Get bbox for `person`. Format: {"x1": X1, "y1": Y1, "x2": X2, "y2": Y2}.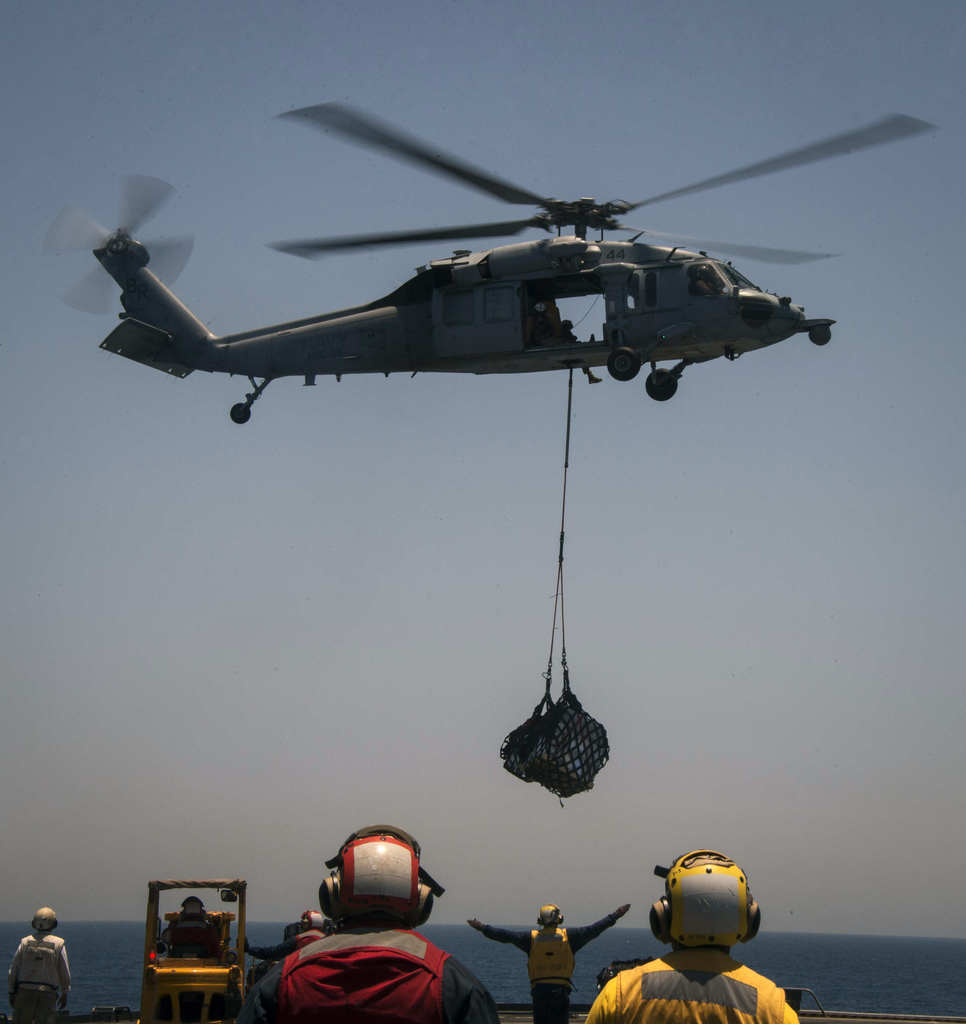
{"x1": 9, "y1": 909, "x2": 72, "y2": 1023}.
